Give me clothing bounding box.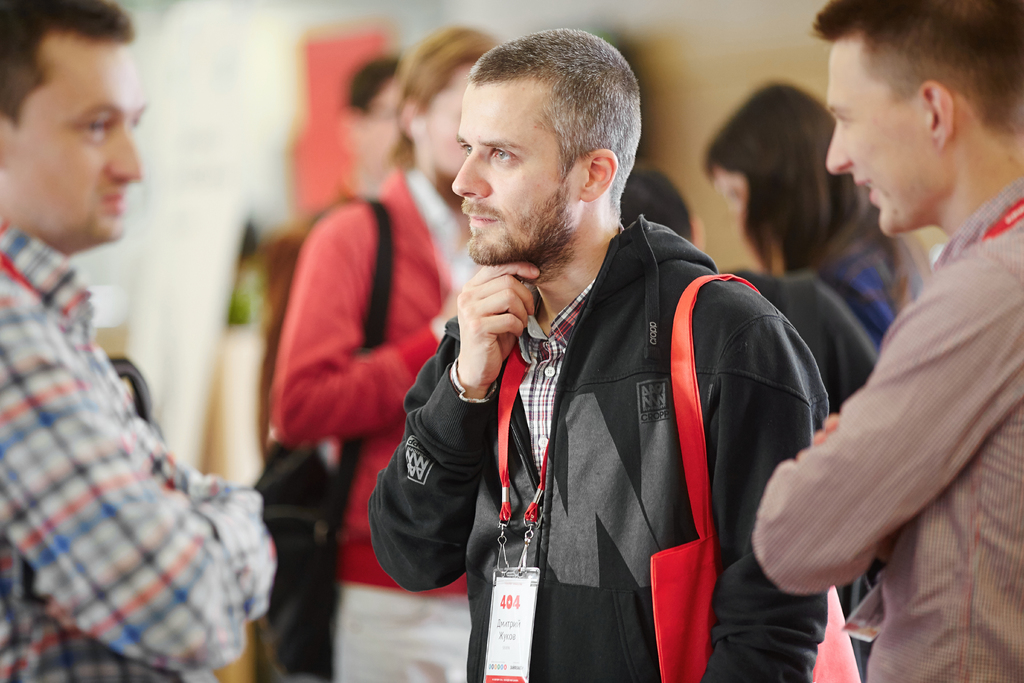
339,588,466,682.
